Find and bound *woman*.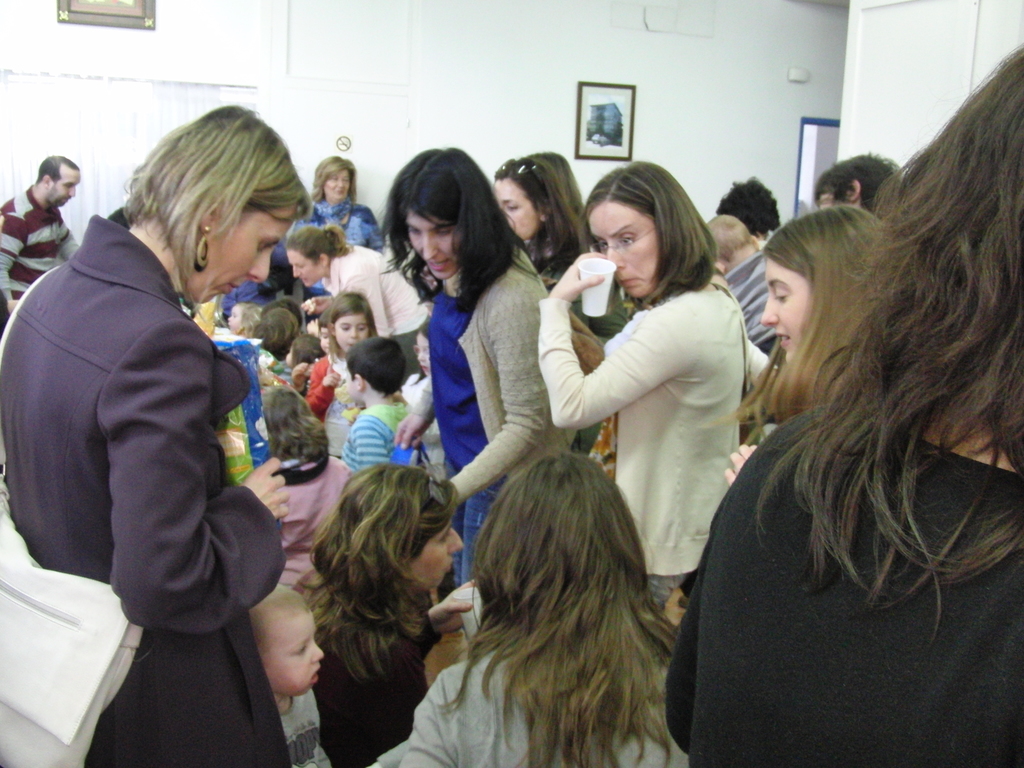
Bound: x1=557 y1=167 x2=759 y2=634.
